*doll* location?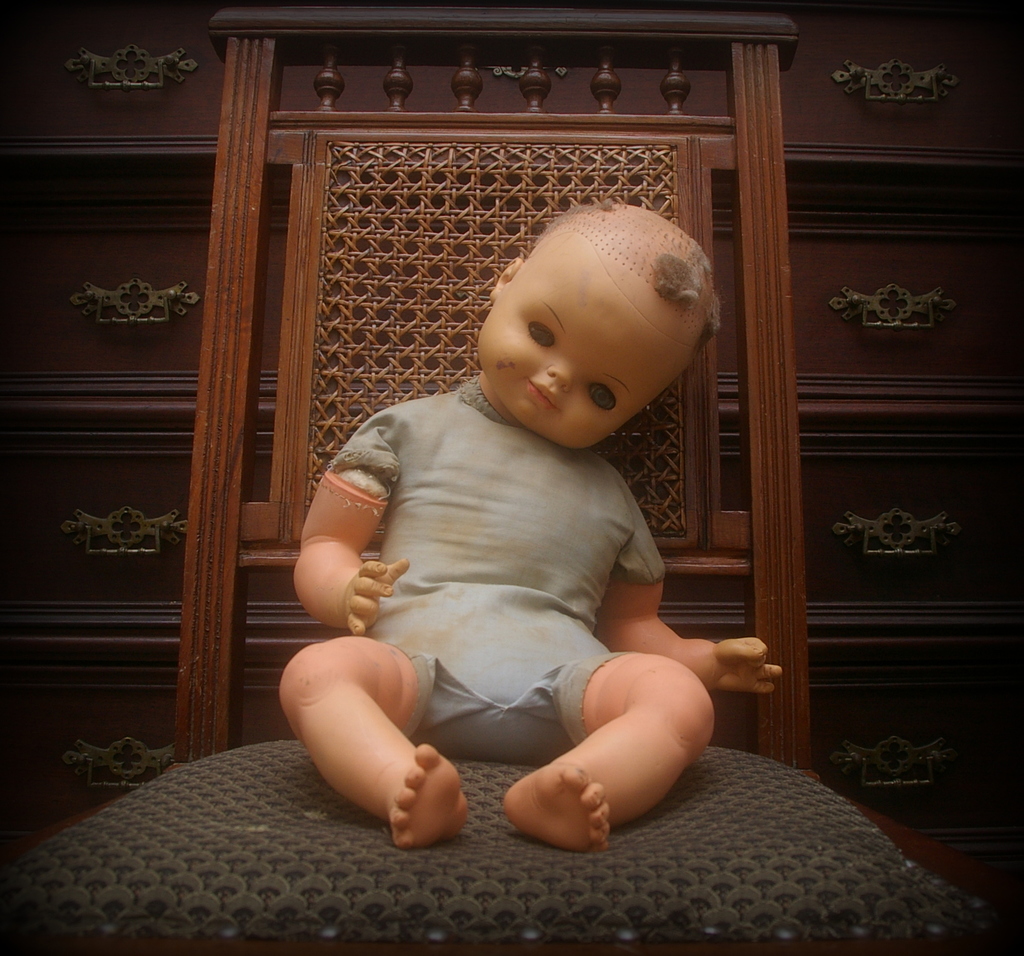
crop(271, 175, 755, 901)
